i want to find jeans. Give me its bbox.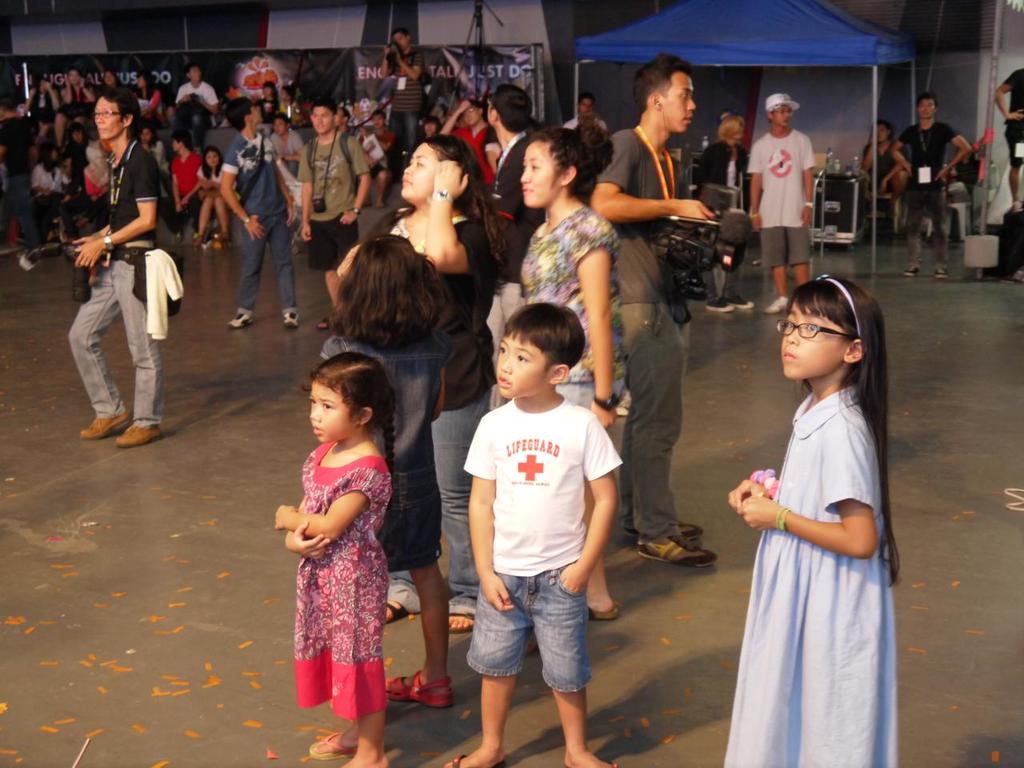
(74,254,150,426).
